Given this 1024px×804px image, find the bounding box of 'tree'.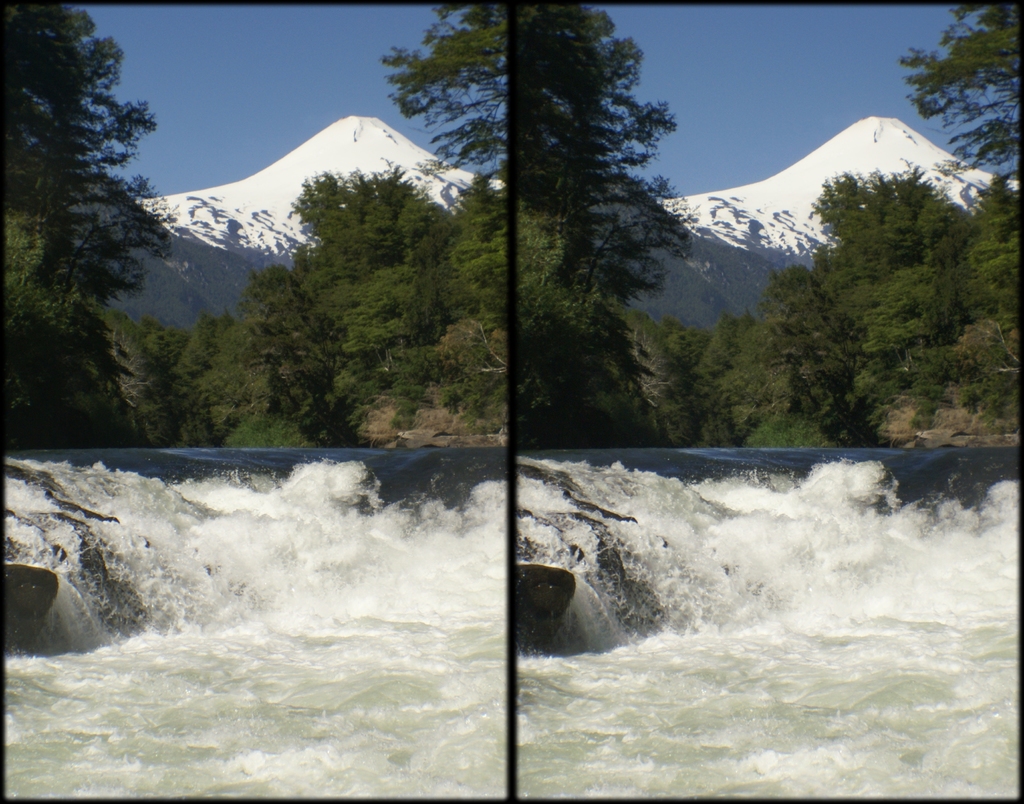
0,3,176,446.
